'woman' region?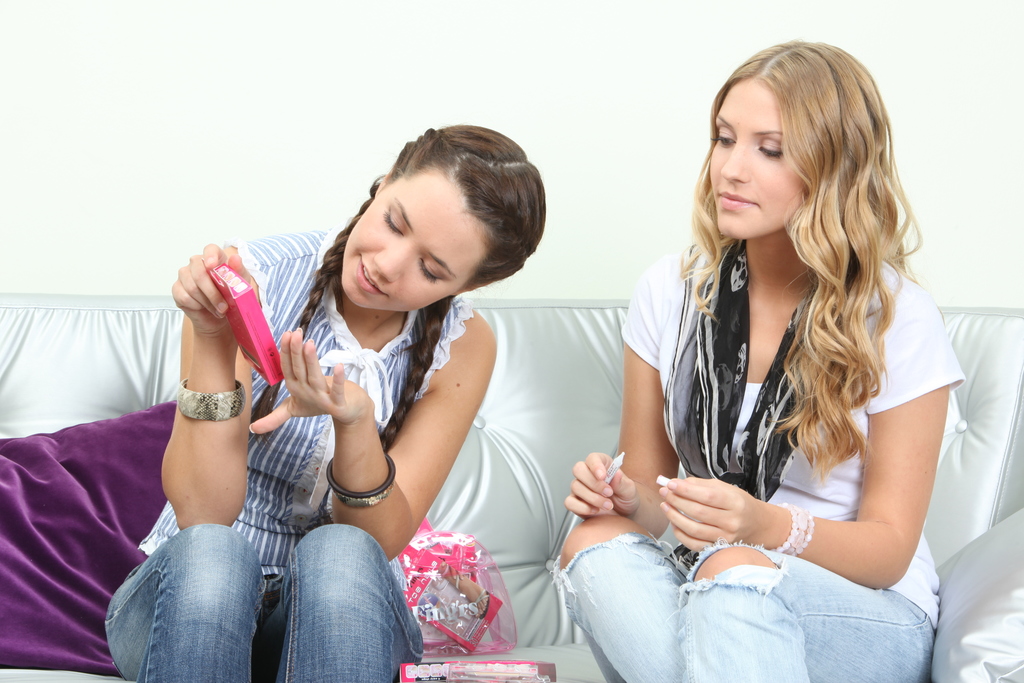
bbox=(541, 38, 957, 682)
